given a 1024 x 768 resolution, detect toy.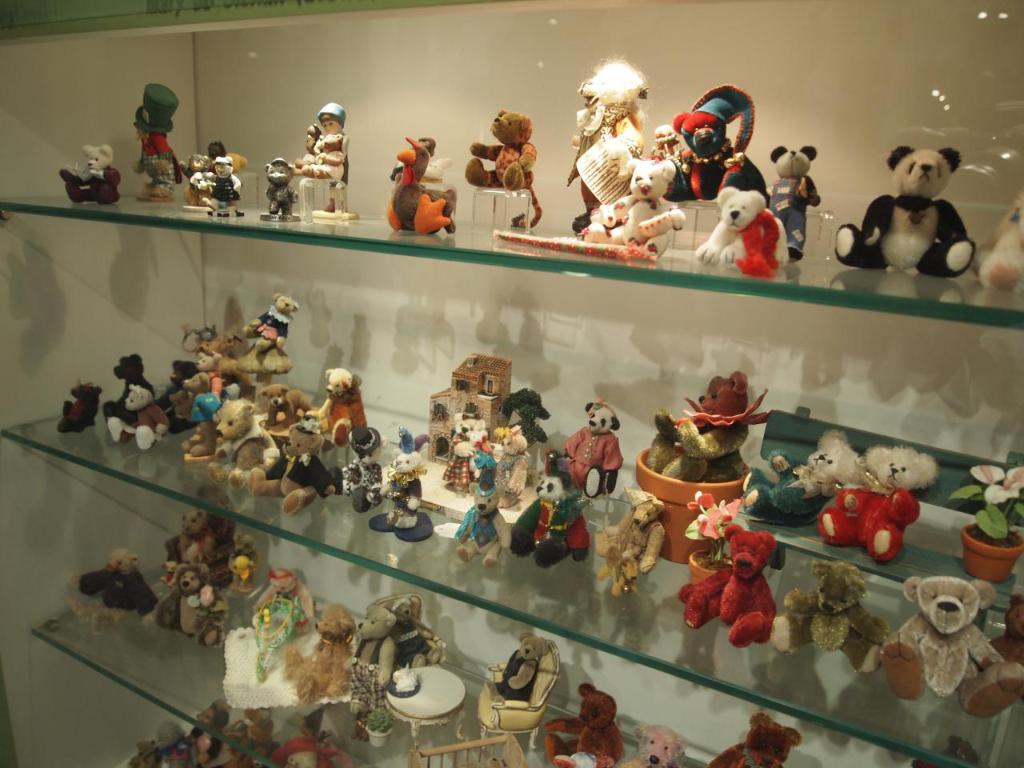
258:154:302:225.
